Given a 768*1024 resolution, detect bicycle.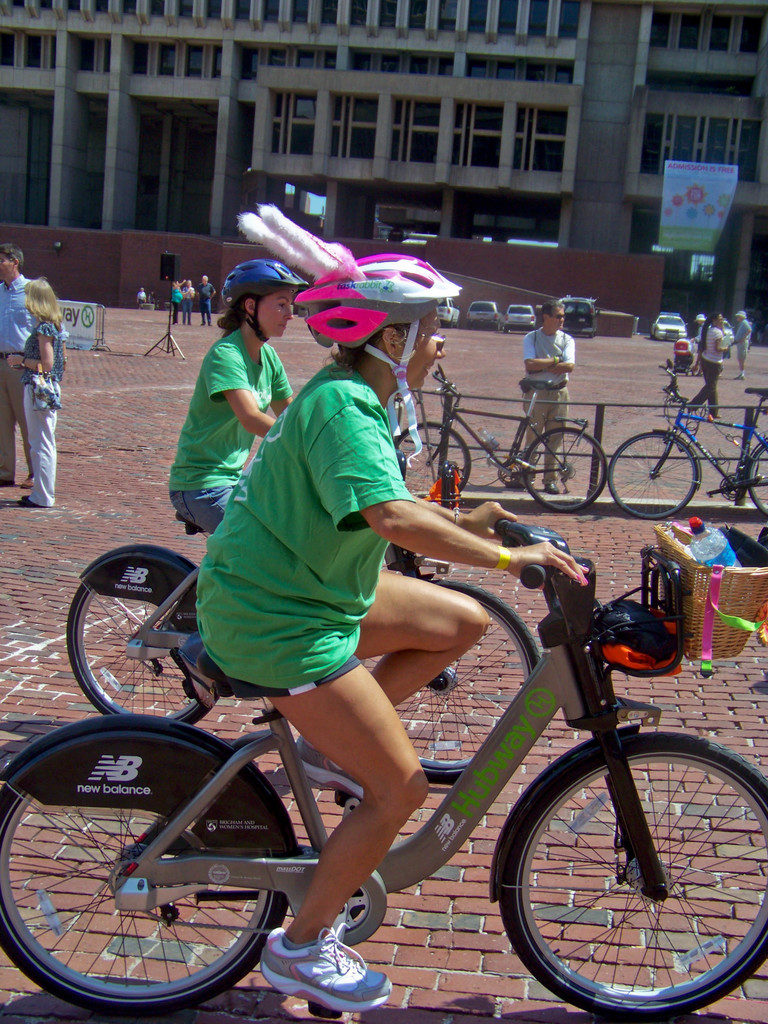
select_region(606, 359, 767, 518).
